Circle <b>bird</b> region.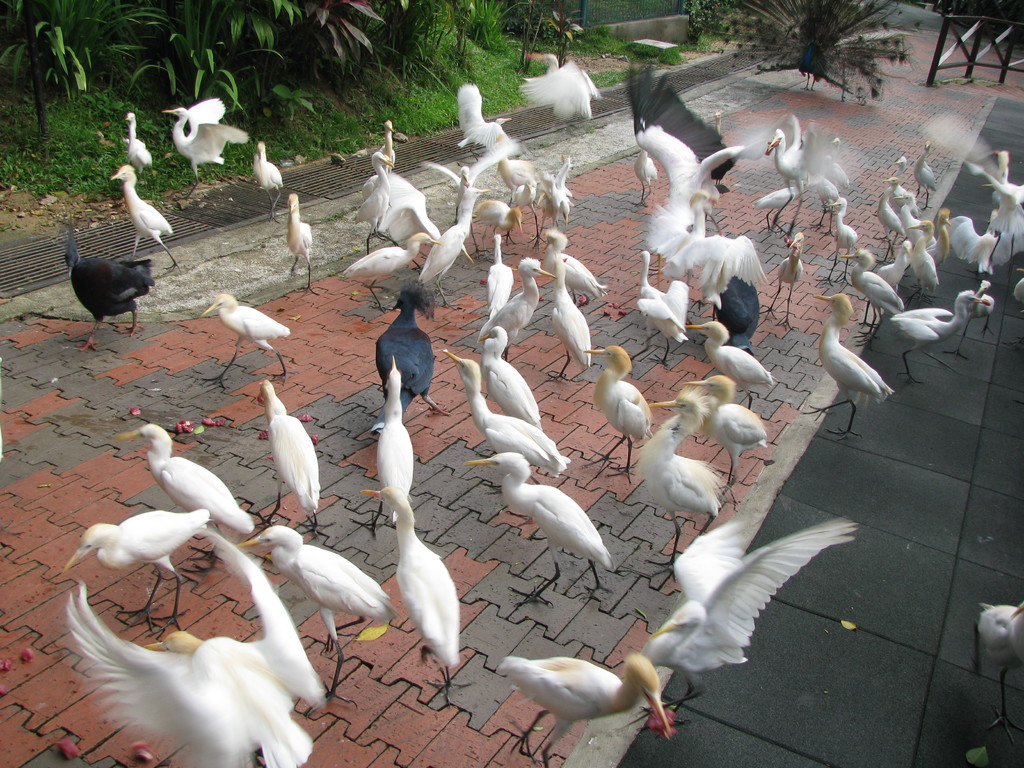
Region: x1=504 y1=45 x2=597 y2=147.
